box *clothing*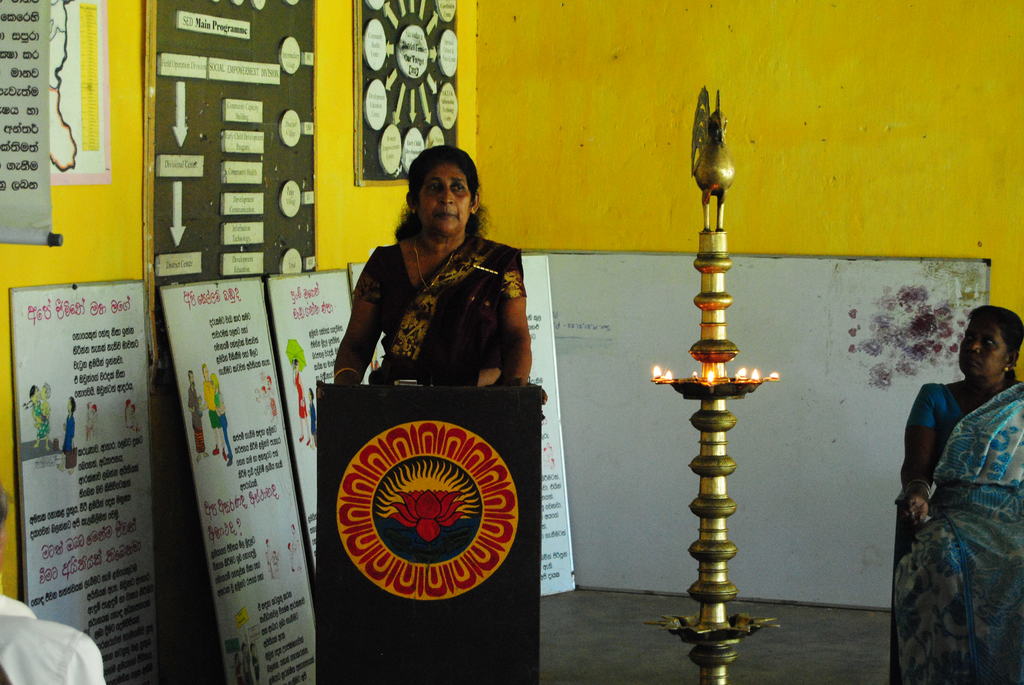
l=0, t=597, r=36, b=615
